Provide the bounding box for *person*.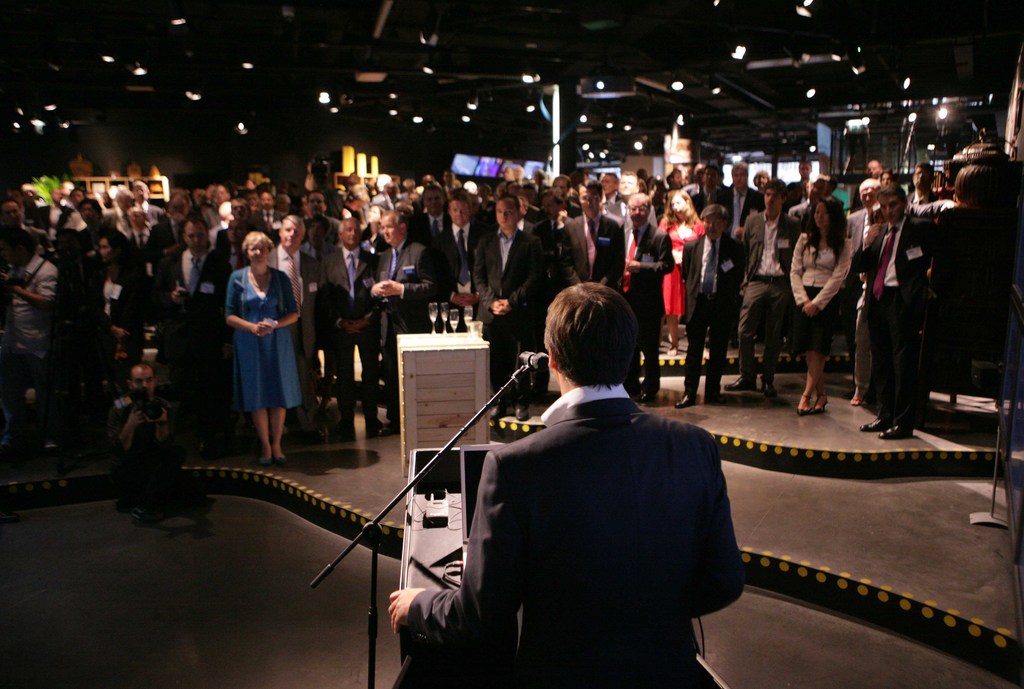
<box>740,182,794,414</box>.
